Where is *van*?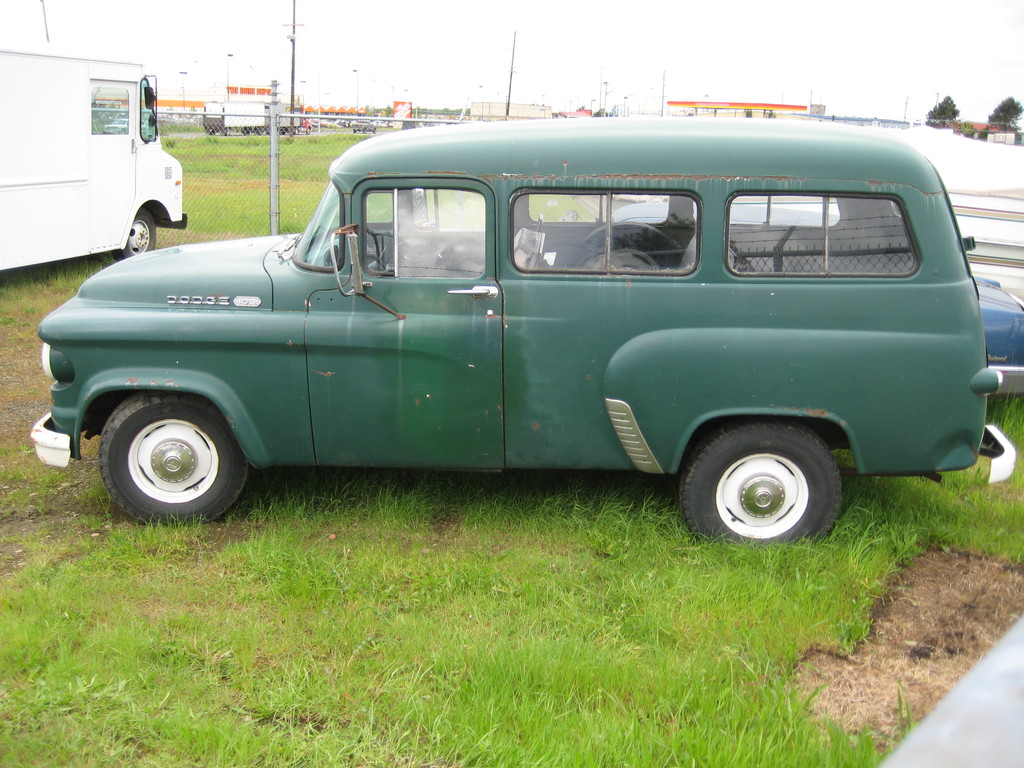
(0, 43, 189, 265).
